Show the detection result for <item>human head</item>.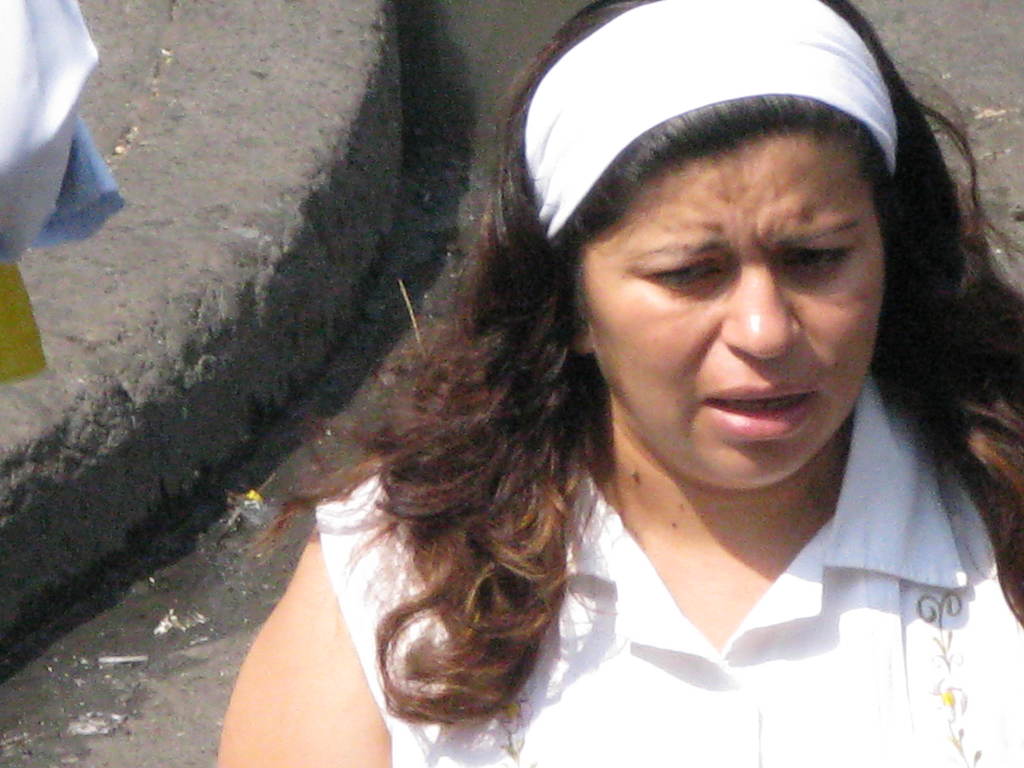
locate(549, 52, 922, 482).
